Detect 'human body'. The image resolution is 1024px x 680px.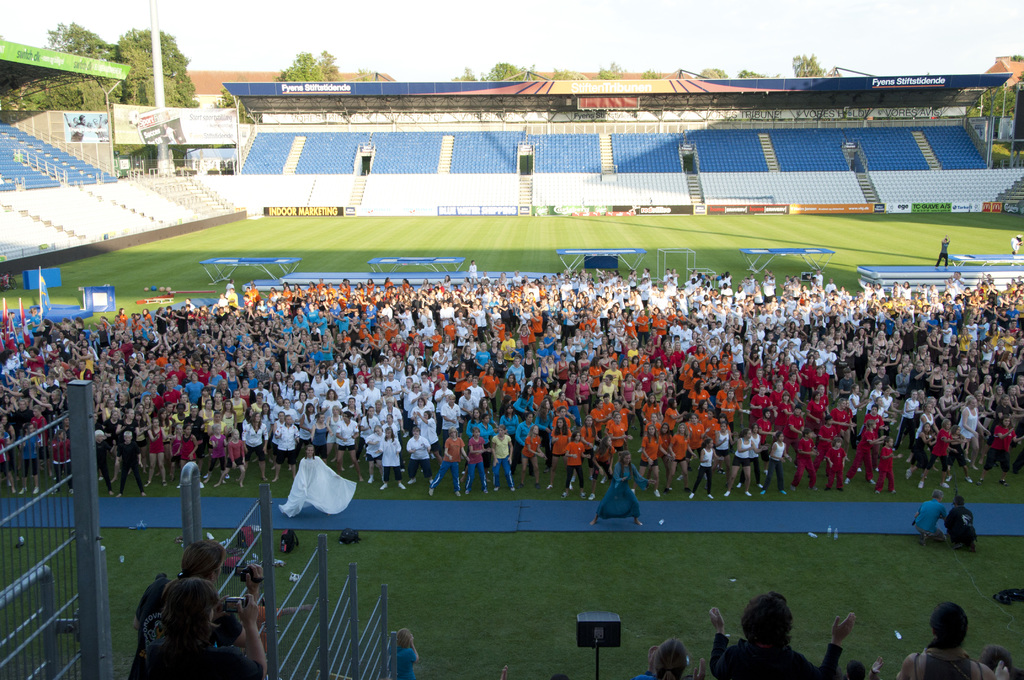
748,315,785,318.
